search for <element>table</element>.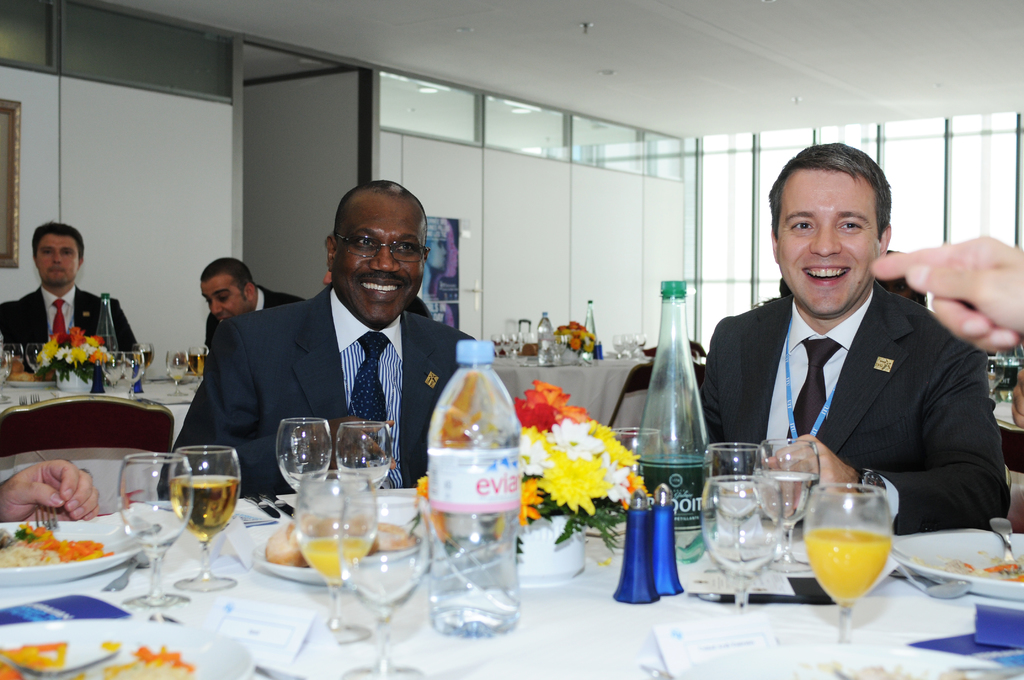
Found at x1=493 y1=352 x2=646 y2=429.
